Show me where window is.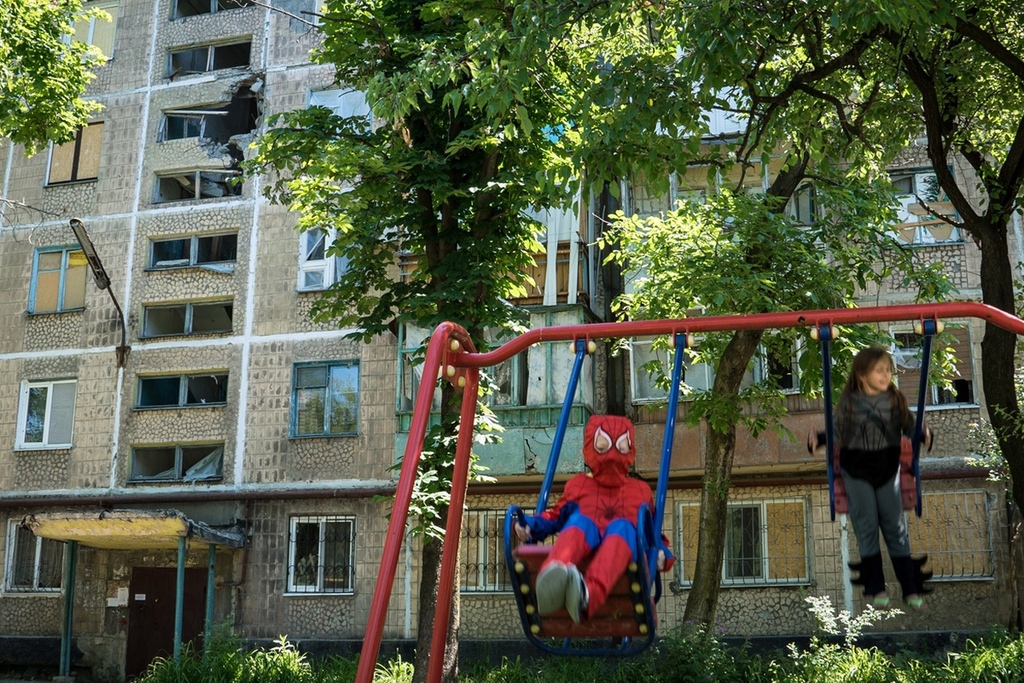
window is at region(55, 10, 122, 71).
